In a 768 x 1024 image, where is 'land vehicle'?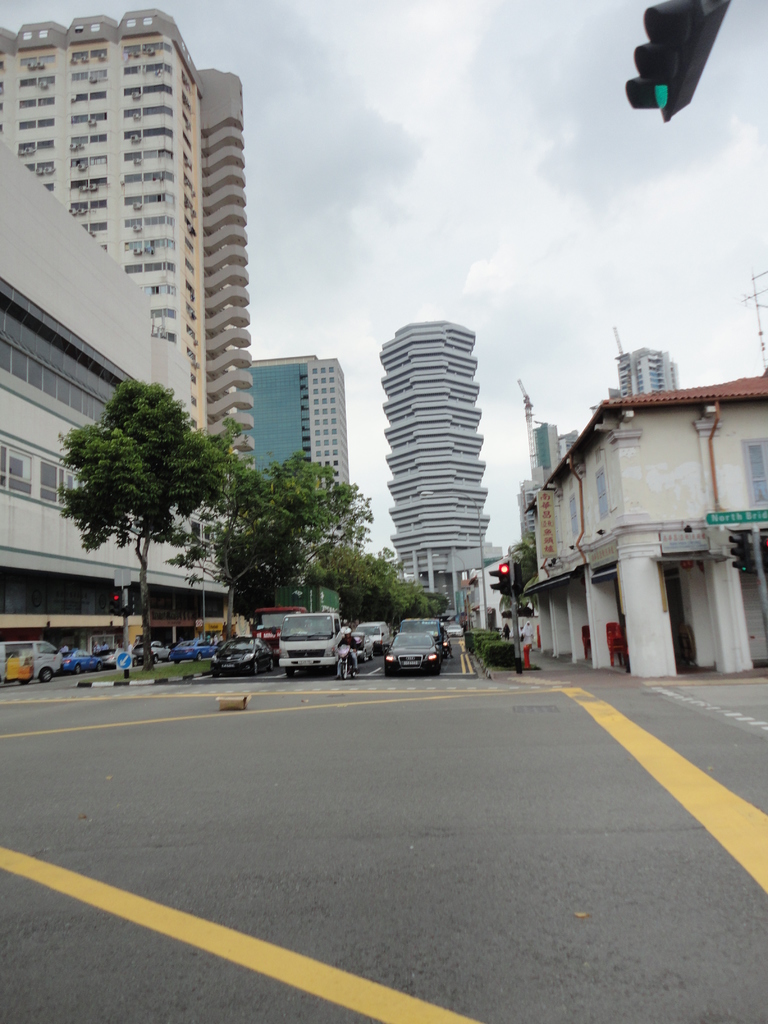
447/623/461/632.
